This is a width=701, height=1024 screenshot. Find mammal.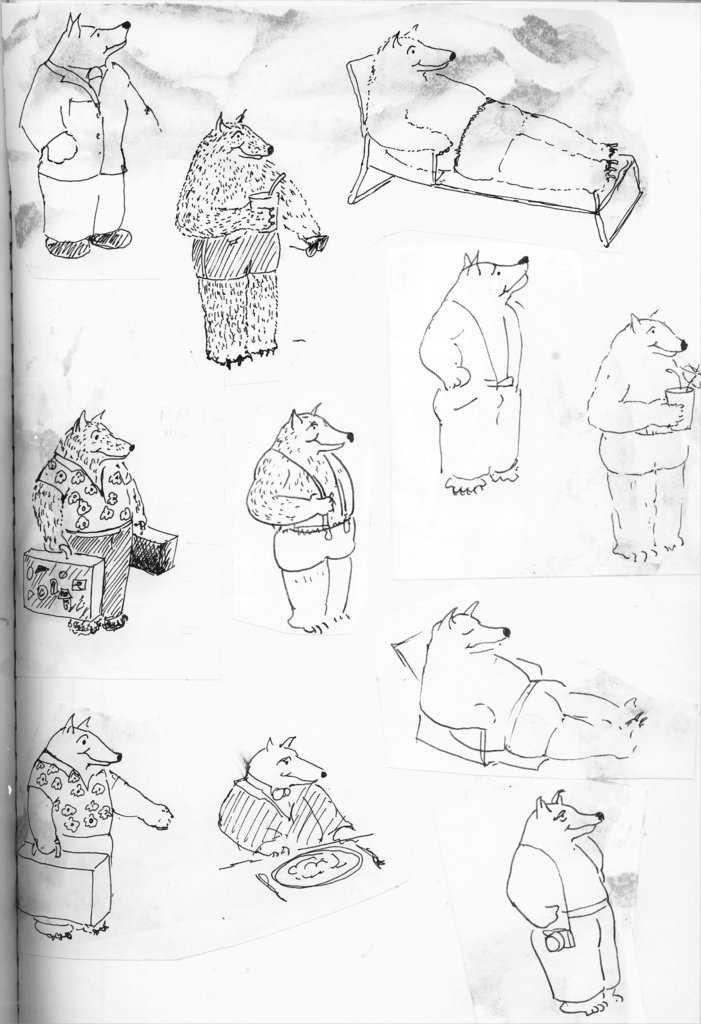
Bounding box: x1=17, y1=4, x2=159, y2=259.
